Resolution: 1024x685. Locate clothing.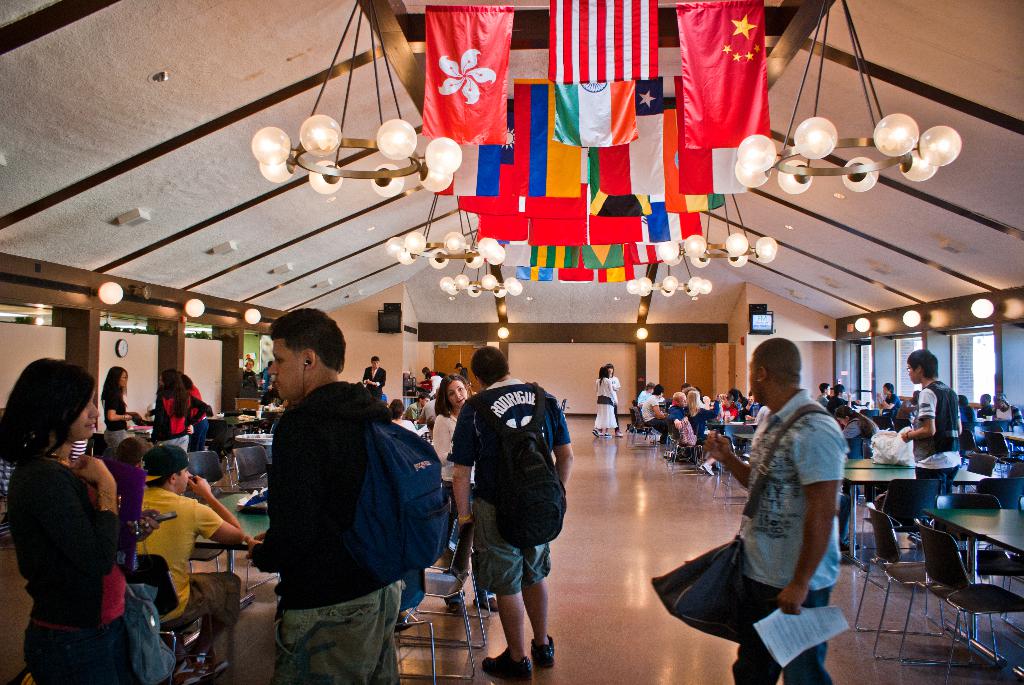
x1=735, y1=382, x2=836, y2=684.
